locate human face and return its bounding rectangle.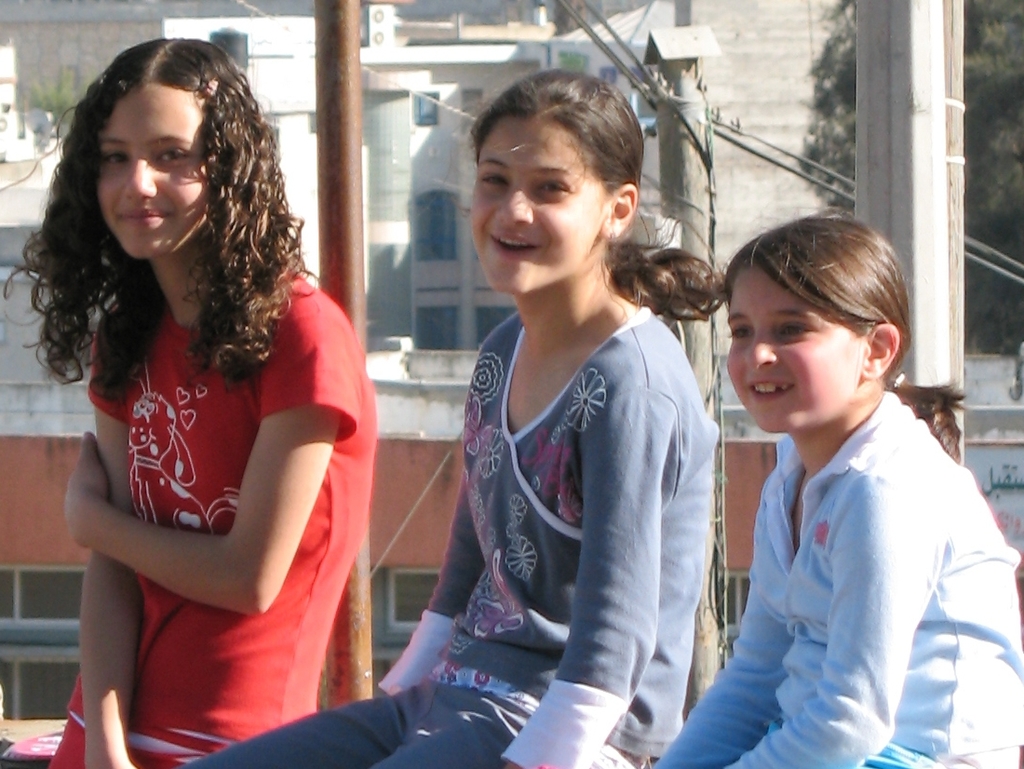
(719,265,862,439).
